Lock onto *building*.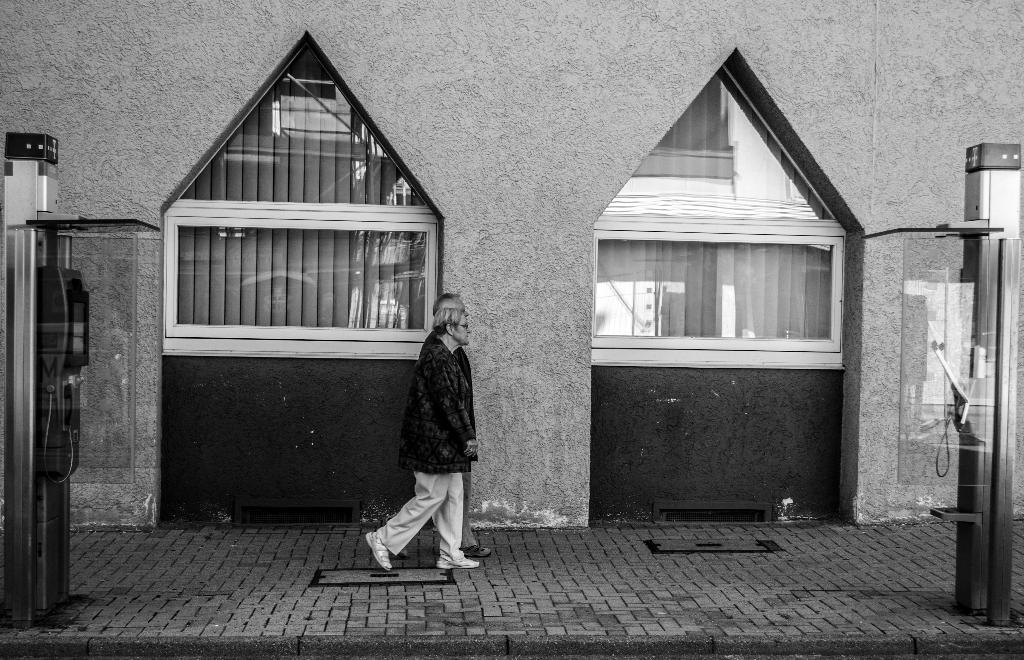
Locked: x1=0 y1=0 x2=1023 y2=659.
